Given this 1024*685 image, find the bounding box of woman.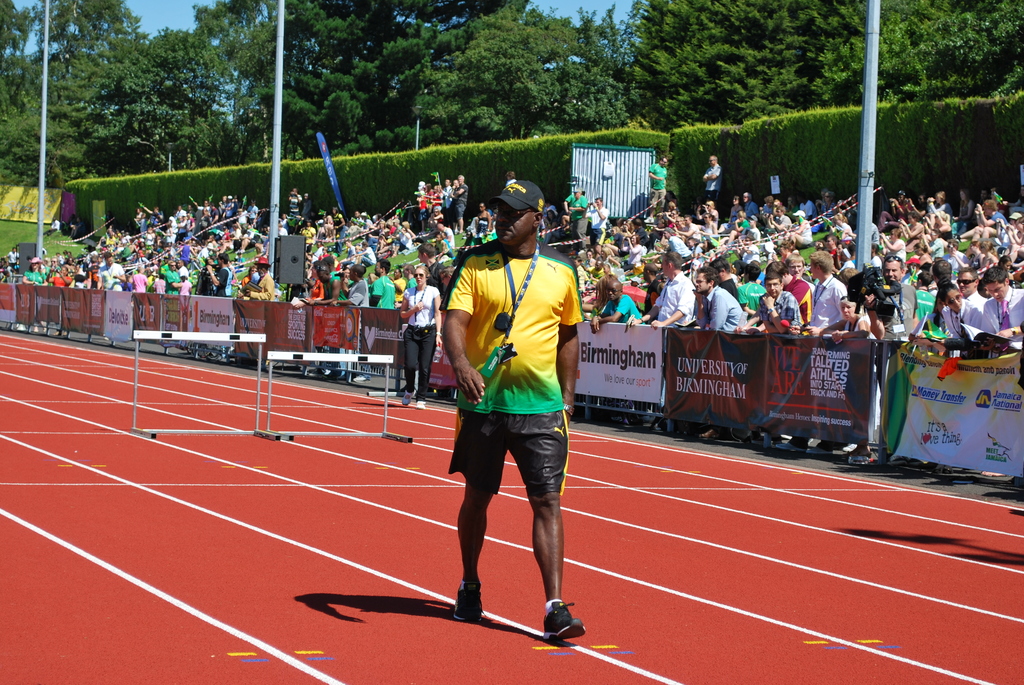
{"left": 906, "top": 286, "right": 954, "bottom": 341}.
